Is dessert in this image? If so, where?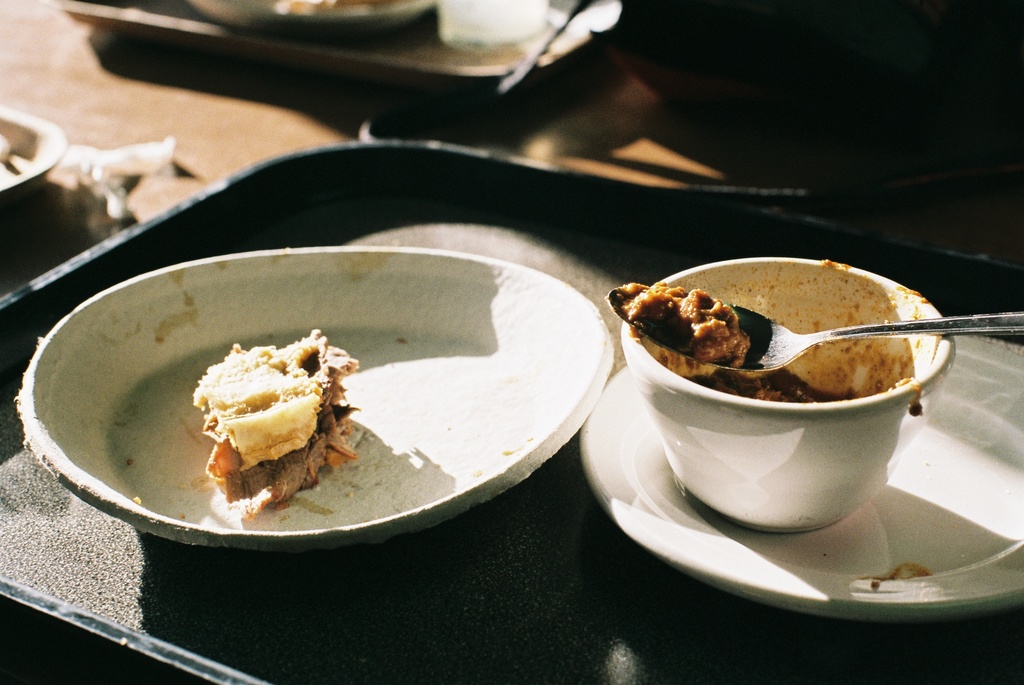
Yes, at [x1=170, y1=346, x2=353, y2=510].
